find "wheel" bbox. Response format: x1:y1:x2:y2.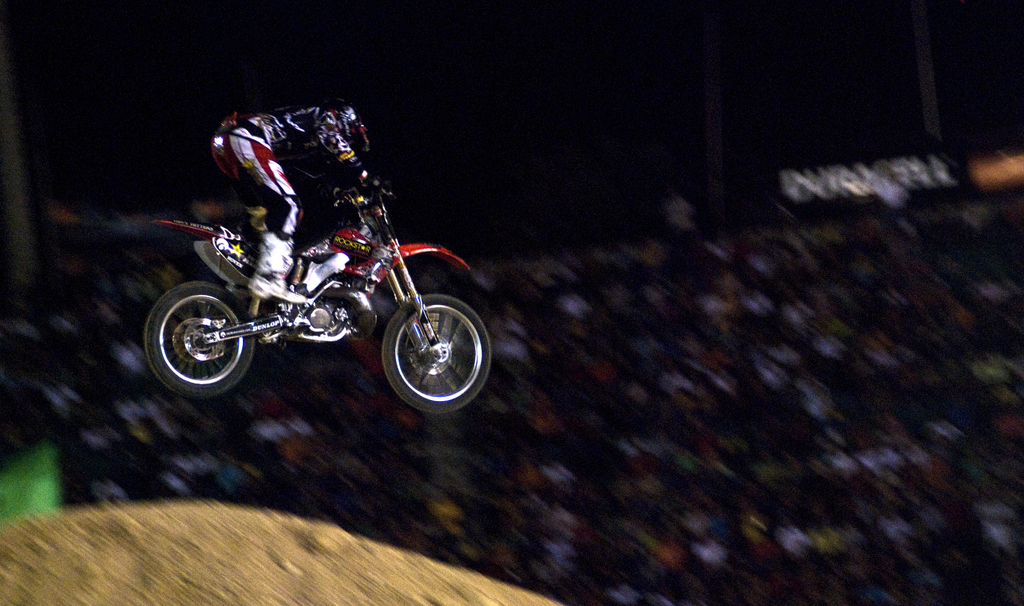
136:280:266:403.
